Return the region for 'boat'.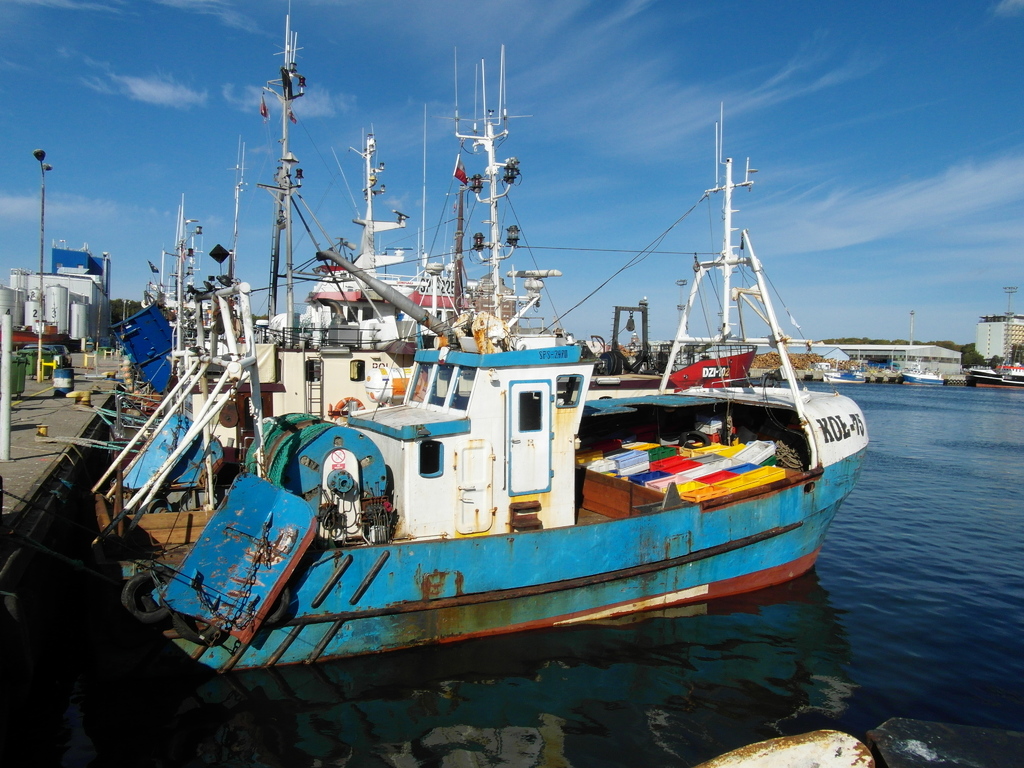
[x1=894, y1=353, x2=947, y2=385].
